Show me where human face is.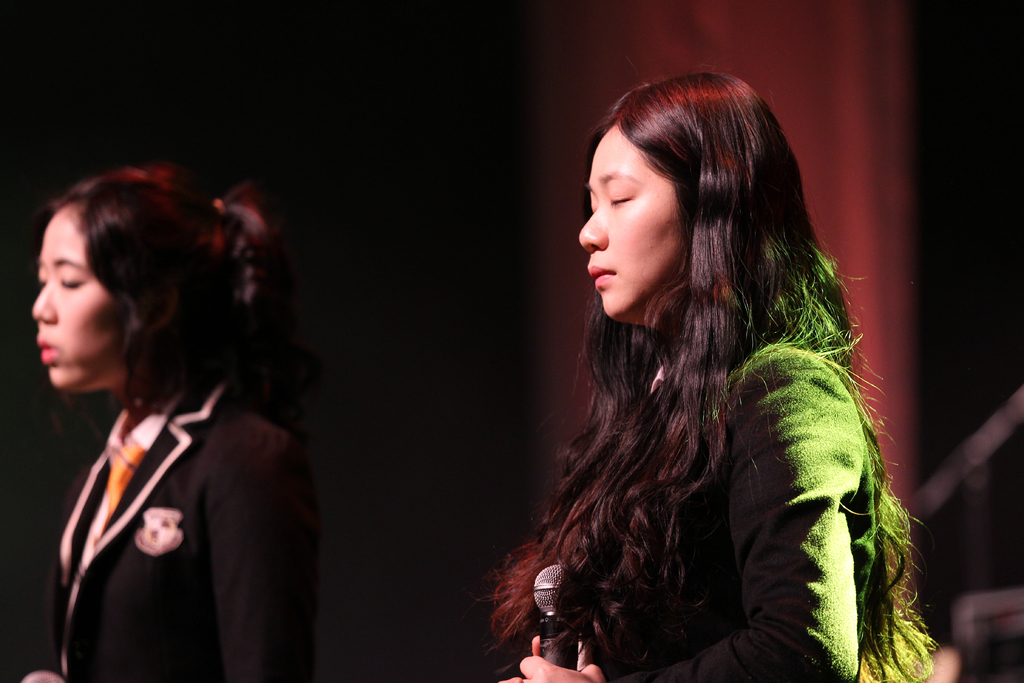
human face is at (31,208,127,383).
